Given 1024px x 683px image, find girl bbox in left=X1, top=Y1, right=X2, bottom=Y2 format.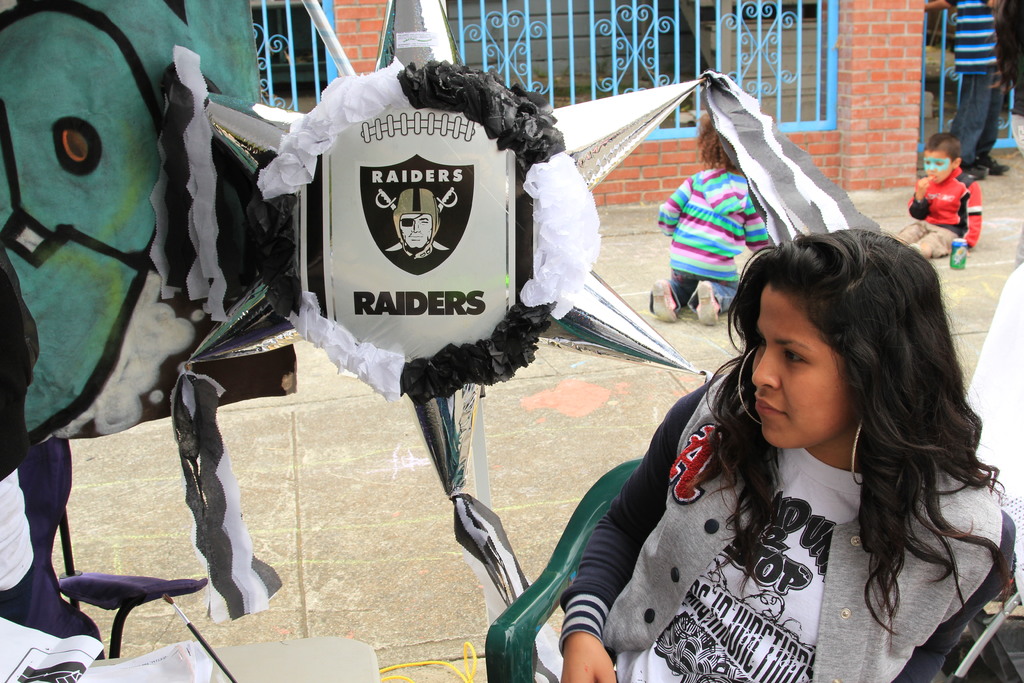
left=901, top=168, right=981, bottom=260.
